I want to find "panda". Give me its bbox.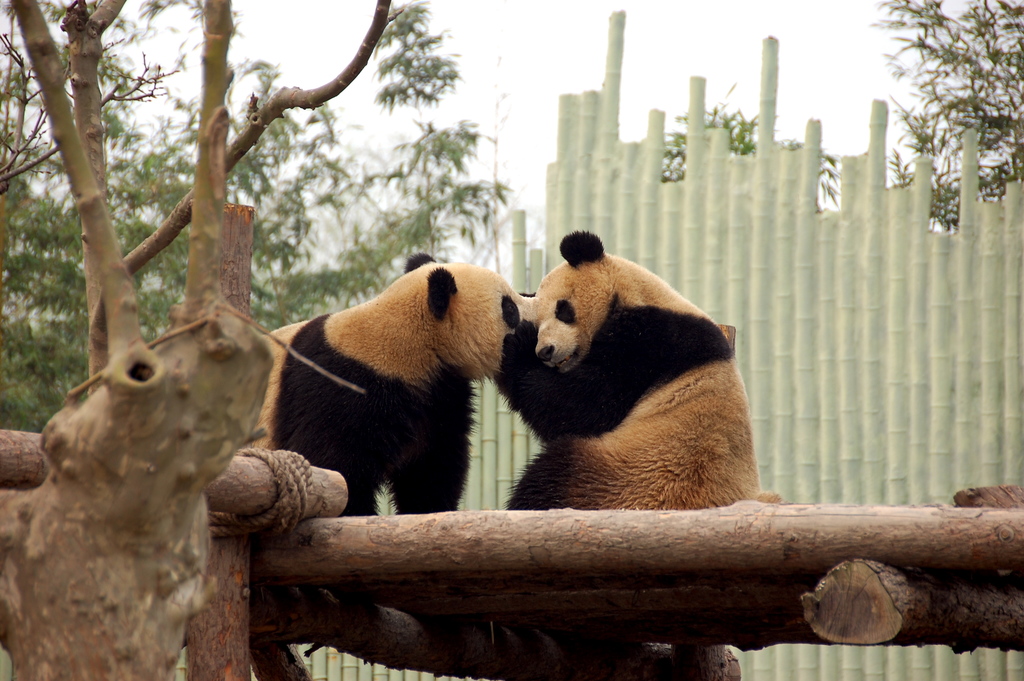
rect(262, 250, 524, 524).
